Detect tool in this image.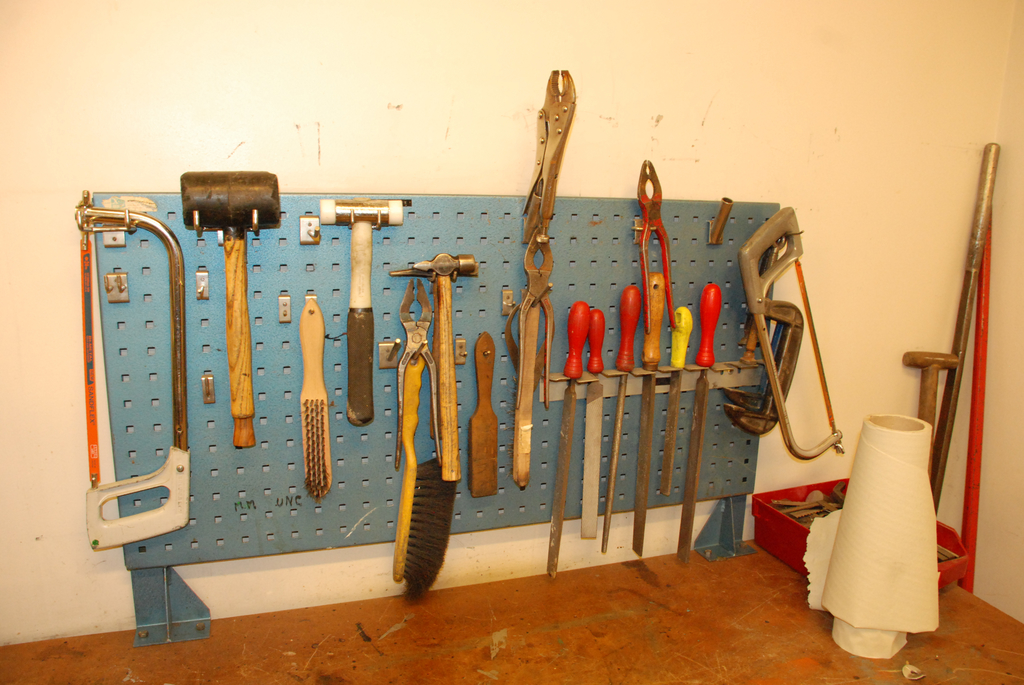
Detection: select_region(516, 63, 577, 239).
